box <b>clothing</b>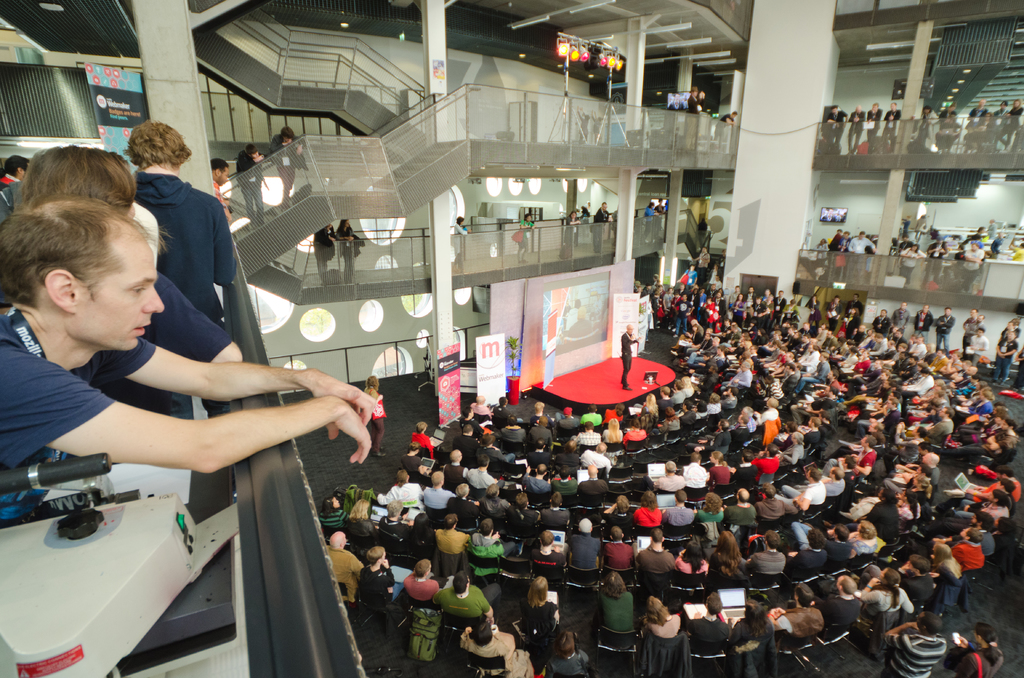
{"x1": 755, "y1": 454, "x2": 780, "y2": 472}
